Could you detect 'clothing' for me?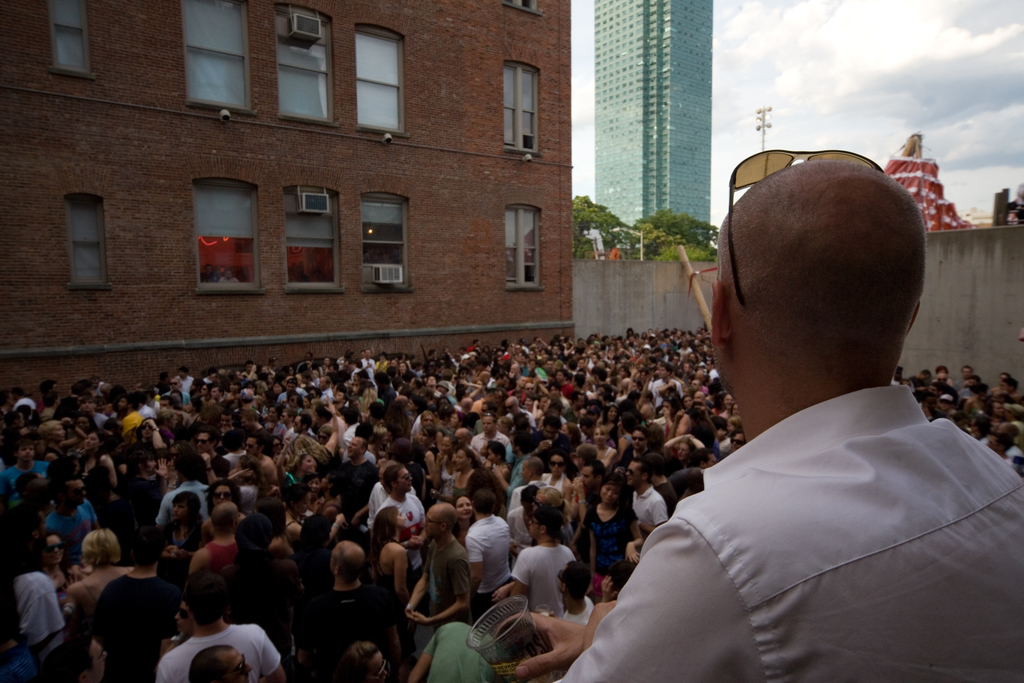
Detection result: 564,591,590,621.
